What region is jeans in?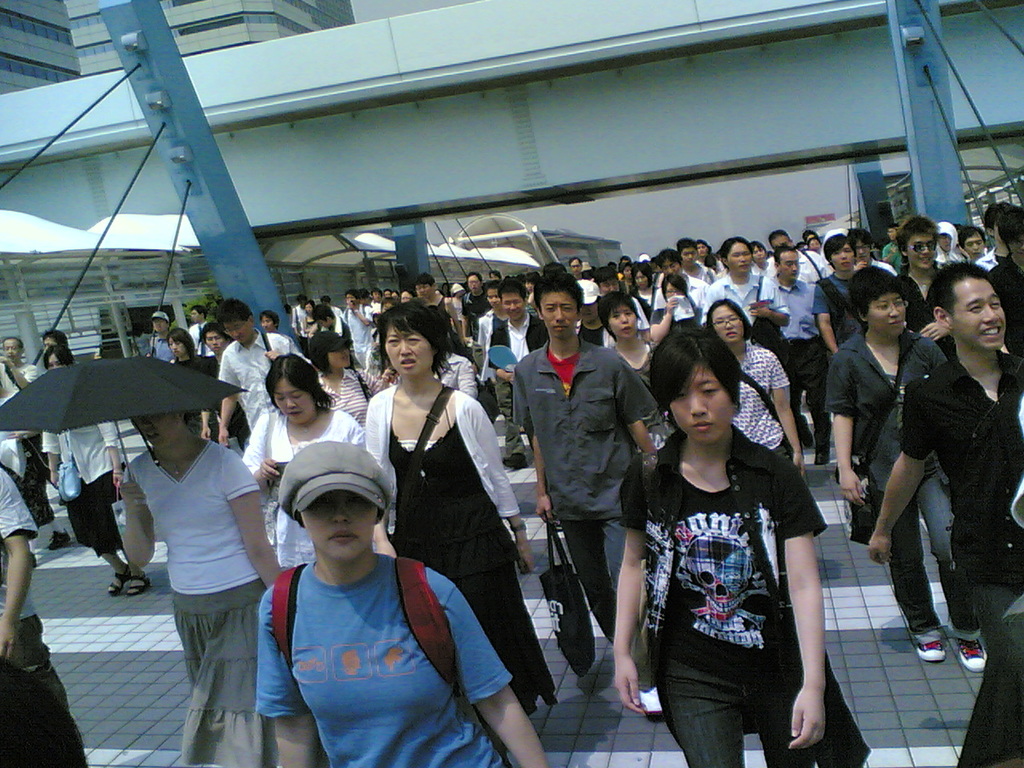
rect(806, 336, 829, 438).
